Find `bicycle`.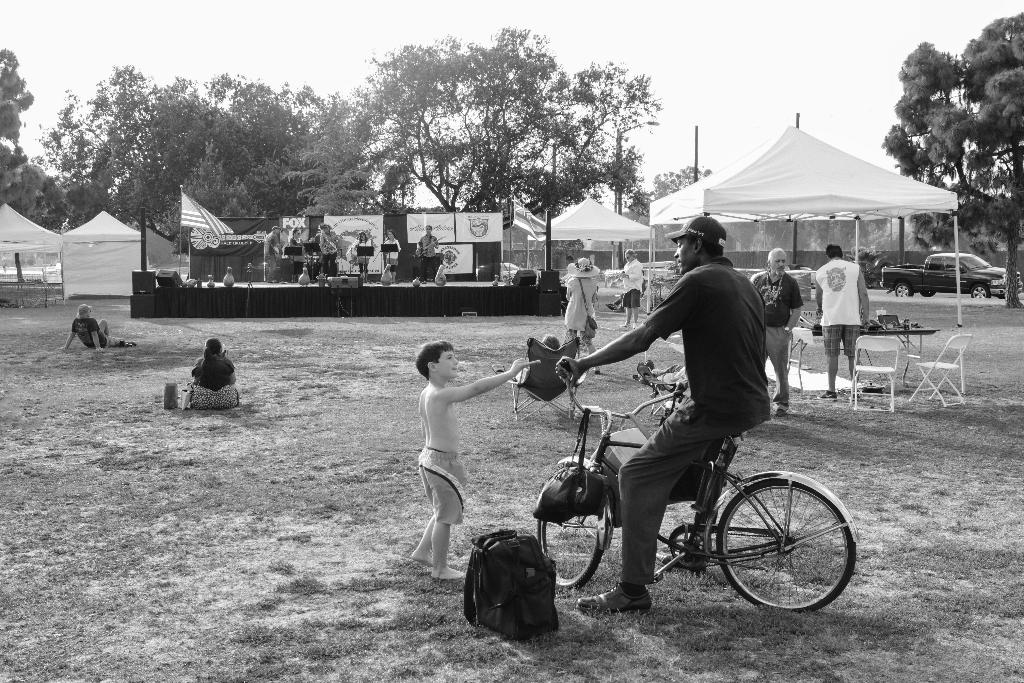
bbox(509, 366, 847, 626).
